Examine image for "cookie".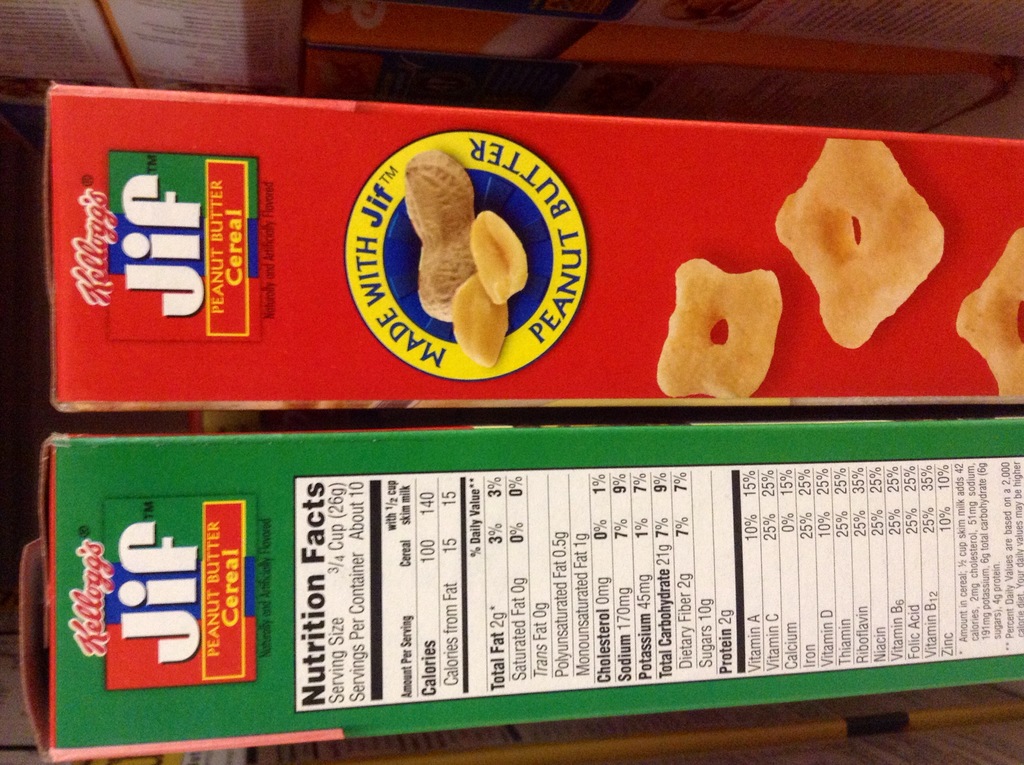
Examination result: 453,276,511,369.
